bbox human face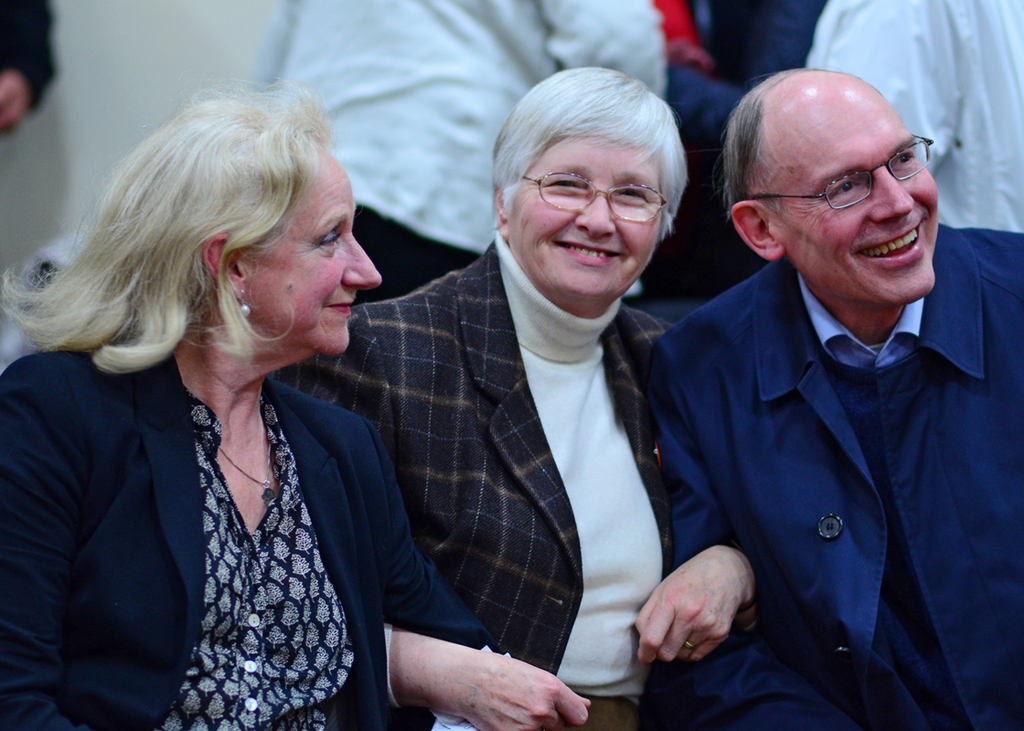
{"left": 240, "top": 132, "right": 385, "bottom": 356}
